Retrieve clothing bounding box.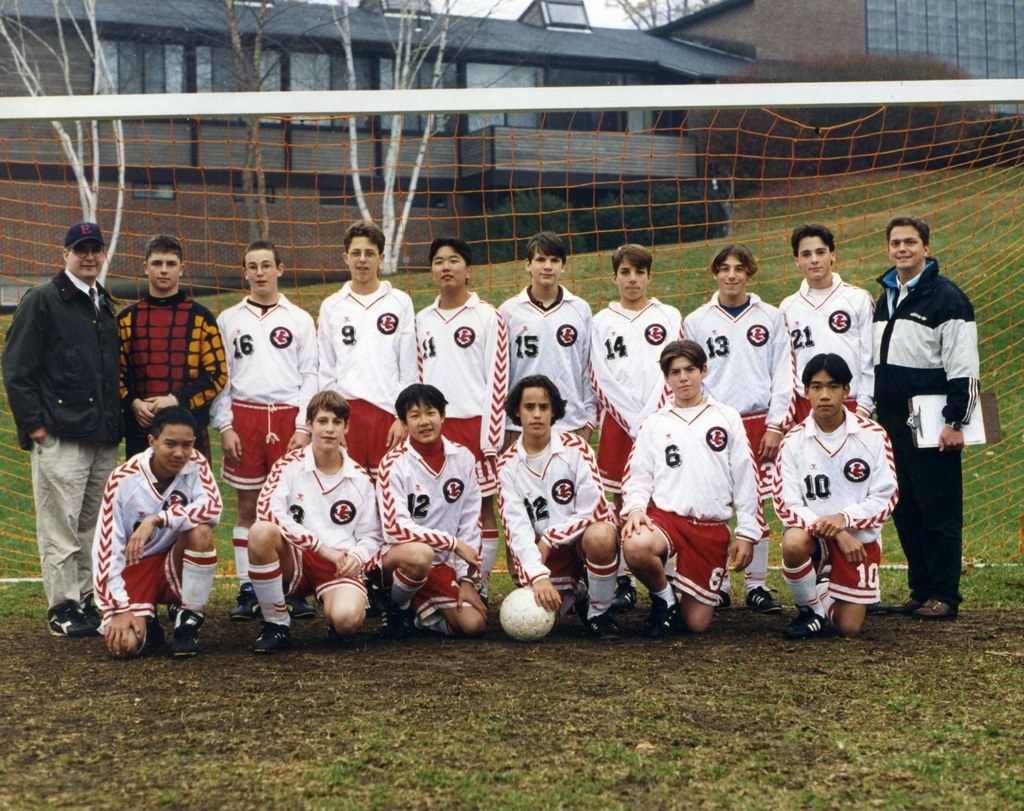
Bounding box: [left=376, top=428, right=486, bottom=623].
